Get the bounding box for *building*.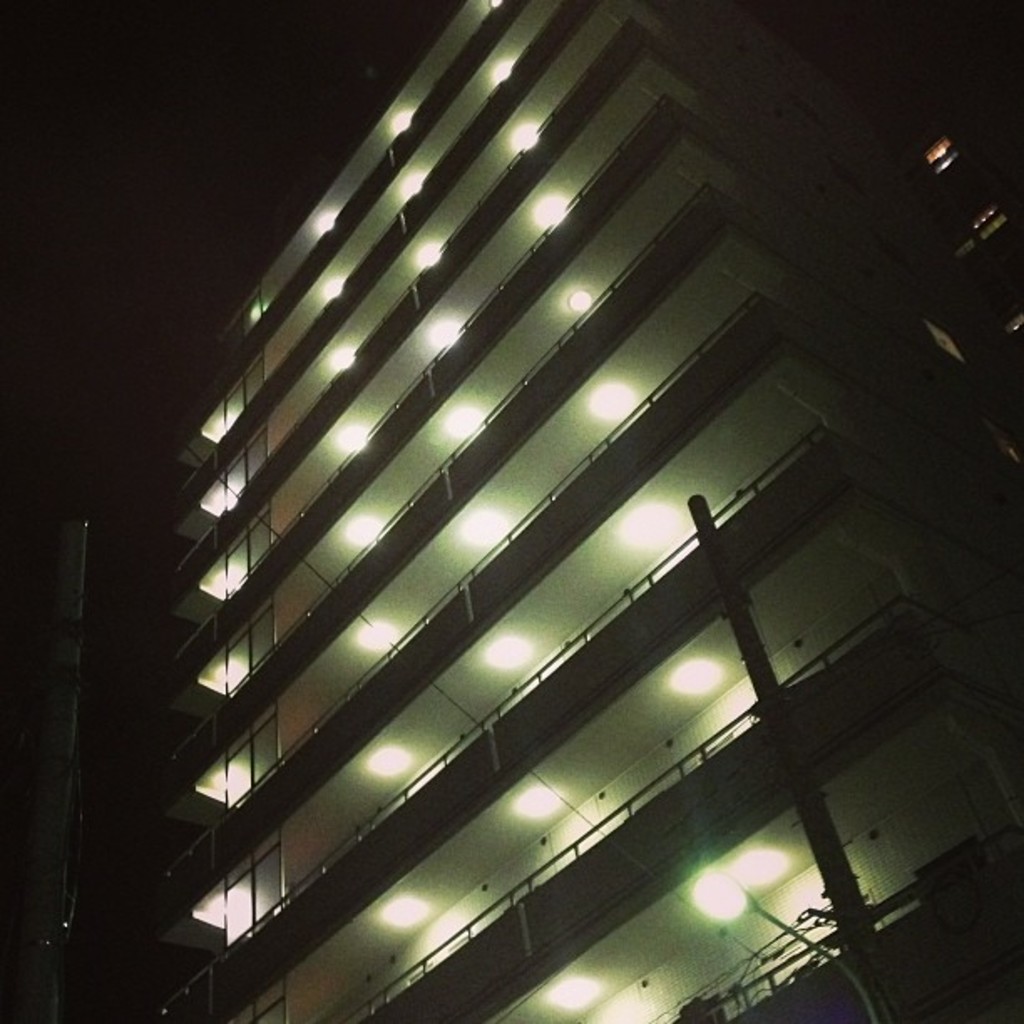
x1=23 y1=0 x2=1006 y2=1023.
